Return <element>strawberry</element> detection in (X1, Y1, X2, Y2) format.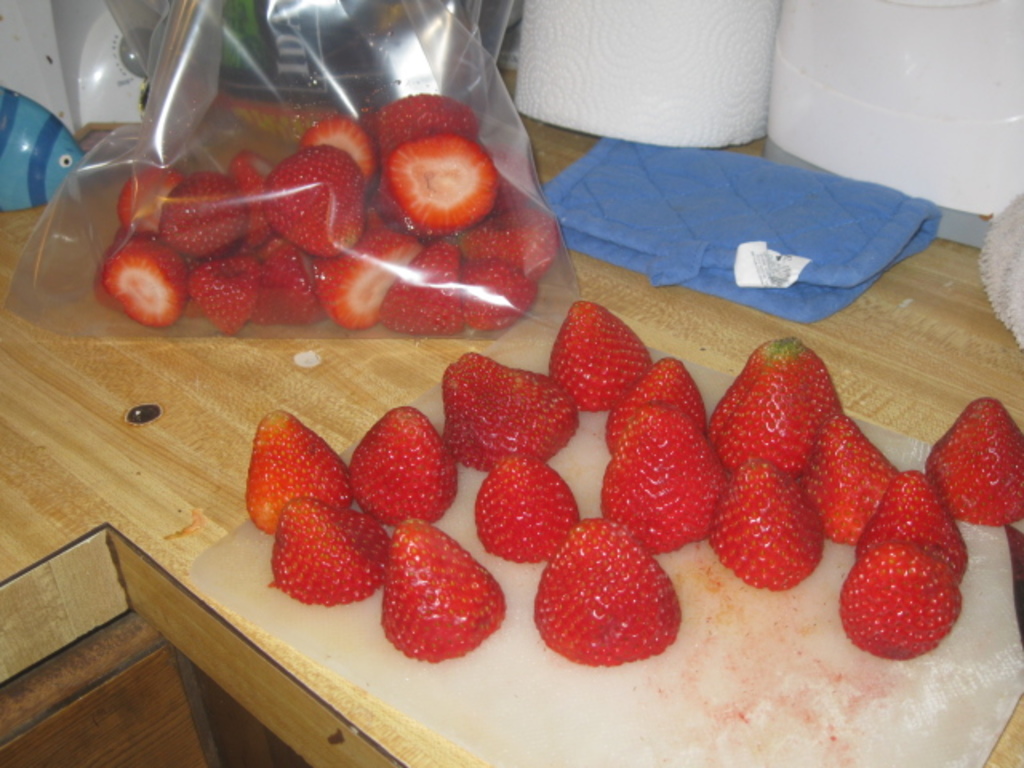
(342, 395, 454, 536).
